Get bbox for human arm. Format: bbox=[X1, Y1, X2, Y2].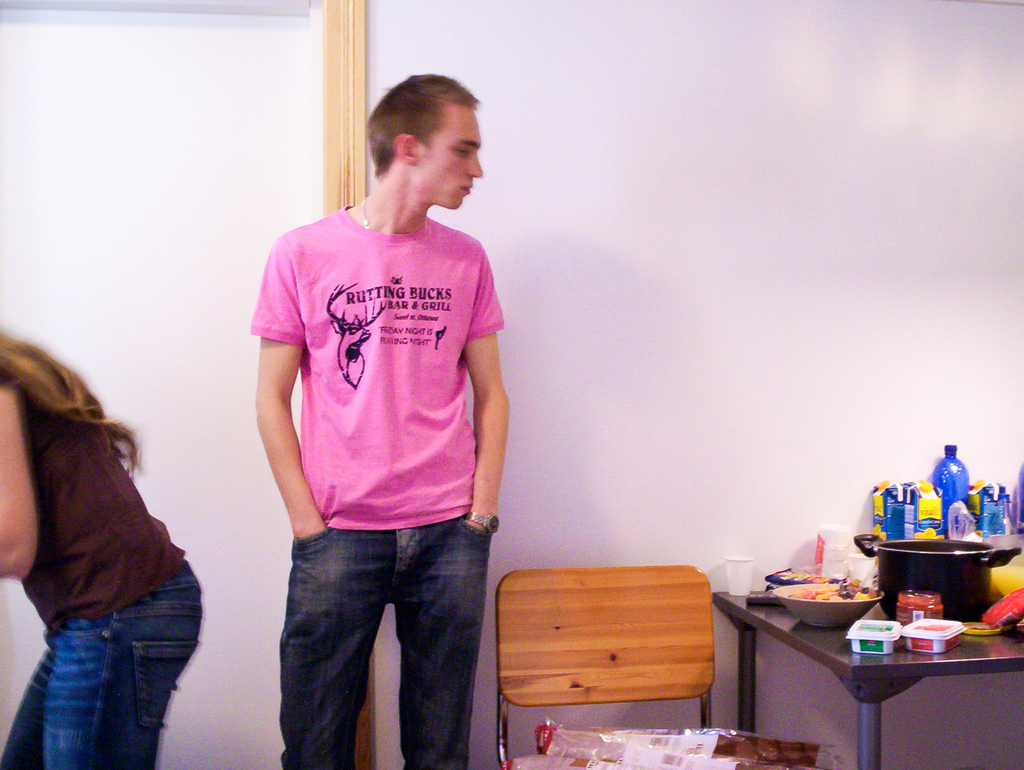
bbox=[442, 274, 522, 567].
